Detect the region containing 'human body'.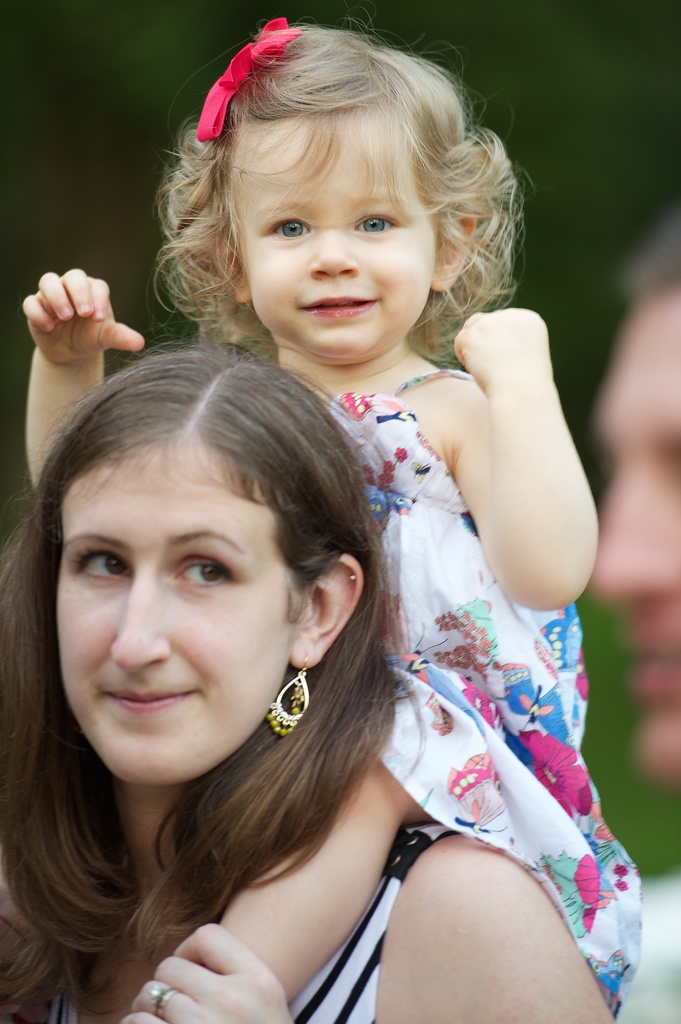
region(21, 4, 641, 1012).
